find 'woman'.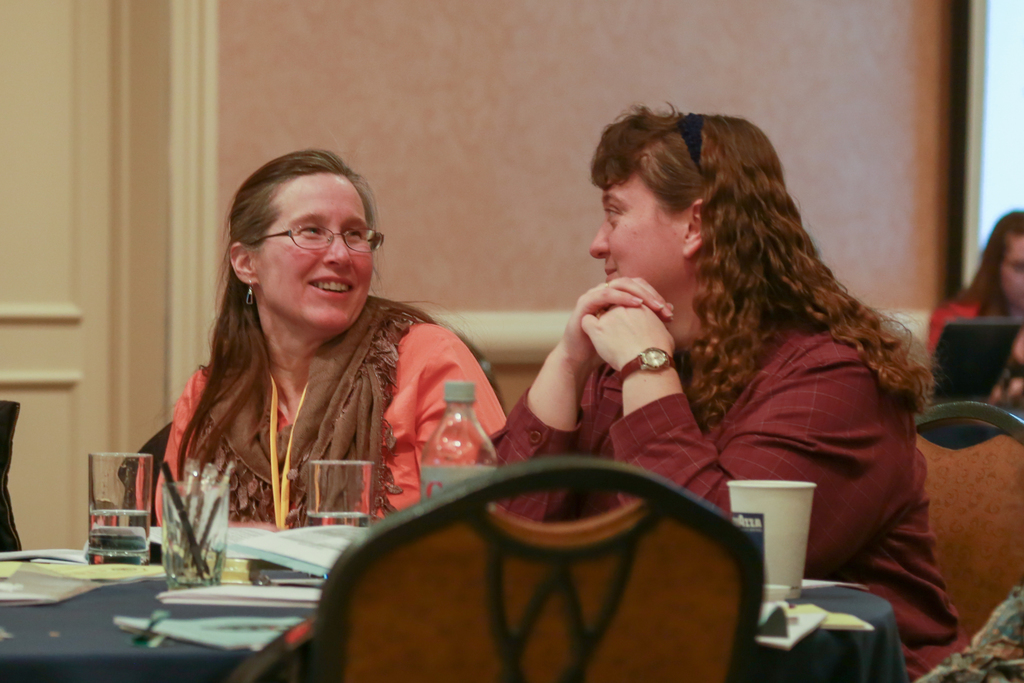
BBox(408, 130, 925, 638).
